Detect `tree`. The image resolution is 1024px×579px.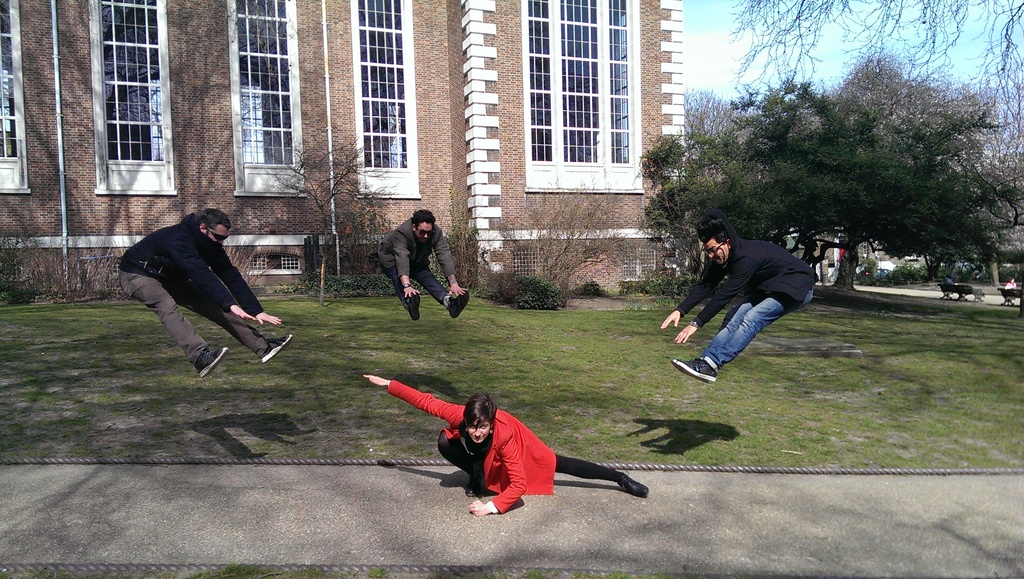
box=[737, 0, 1023, 225].
